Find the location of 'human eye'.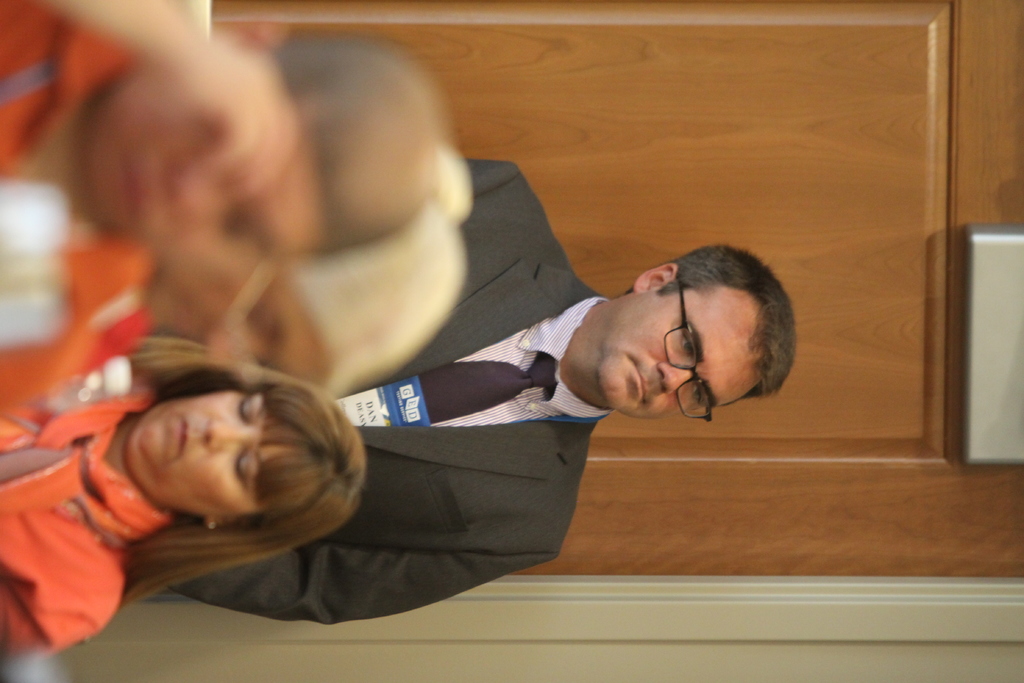
Location: BBox(235, 397, 252, 421).
